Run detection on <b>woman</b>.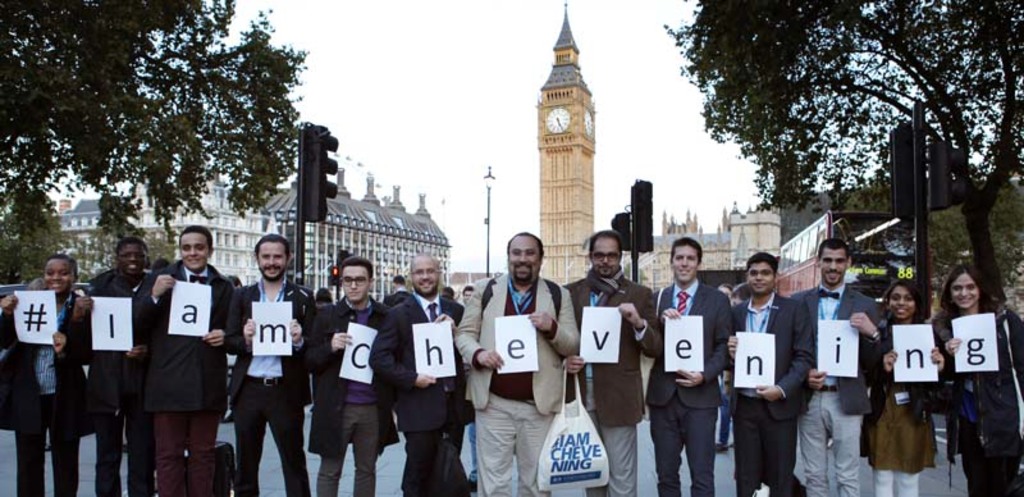
Result: [x1=863, y1=278, x2=945, y2=496].
